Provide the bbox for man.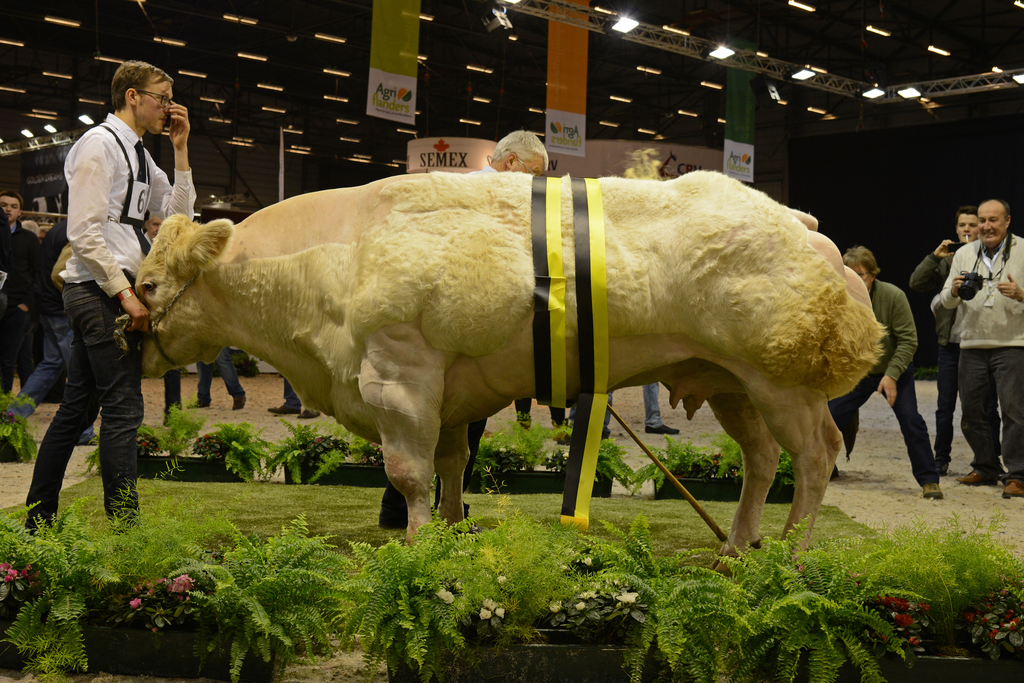
bbox=[825, 245, 945, 500].
